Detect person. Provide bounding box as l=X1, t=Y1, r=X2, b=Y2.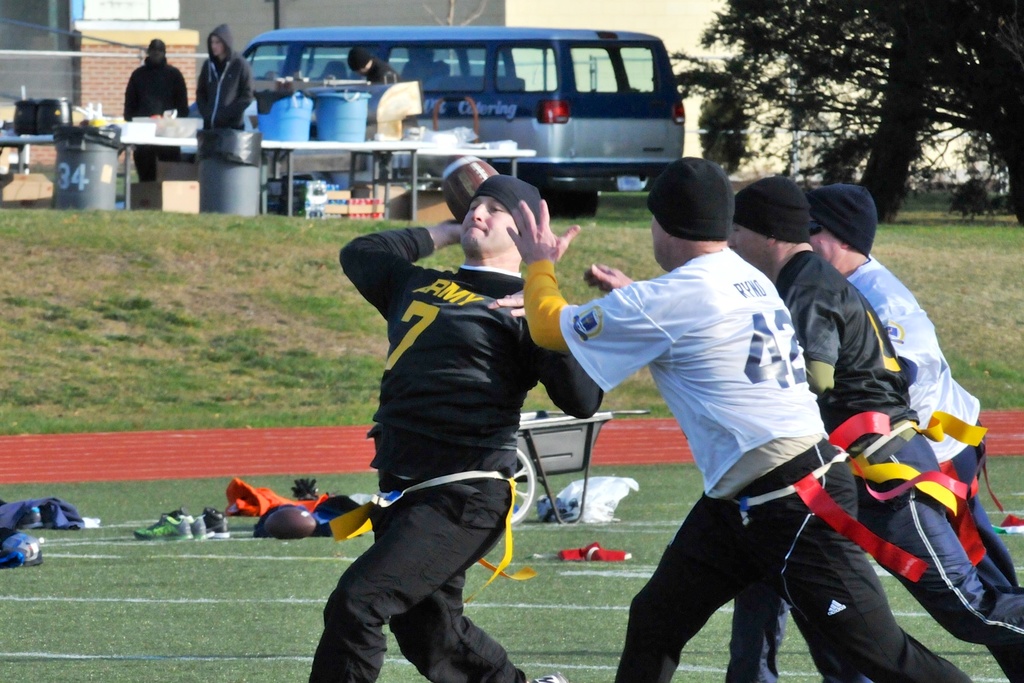
l=330, t=162, r=564, b=682.
